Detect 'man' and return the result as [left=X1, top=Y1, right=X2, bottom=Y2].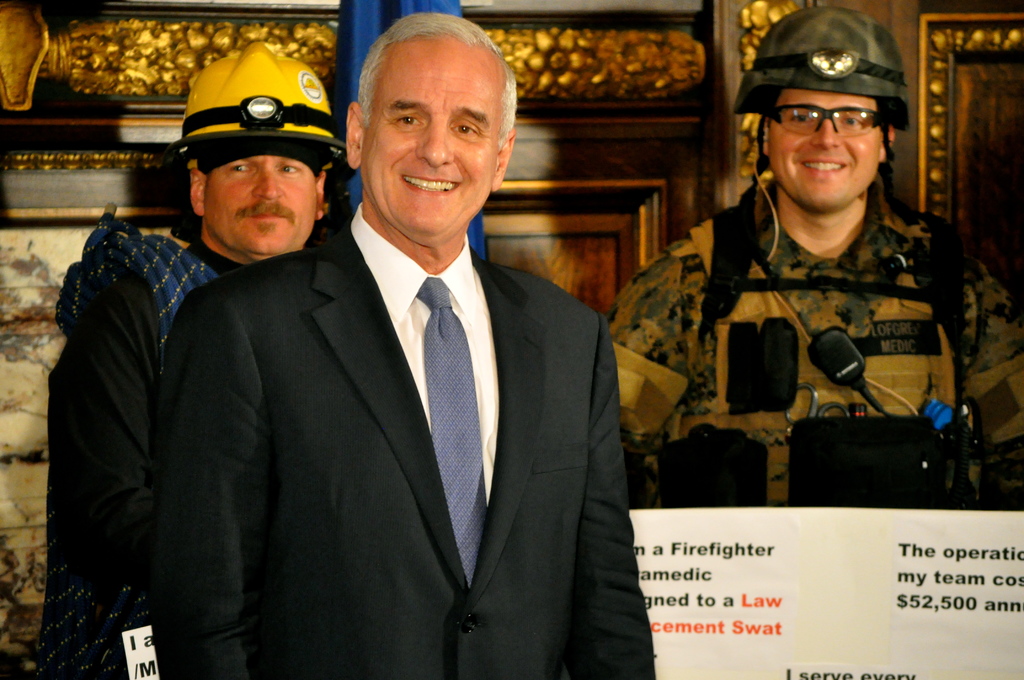
[left=39, top=45, right=351, bottom=679].
